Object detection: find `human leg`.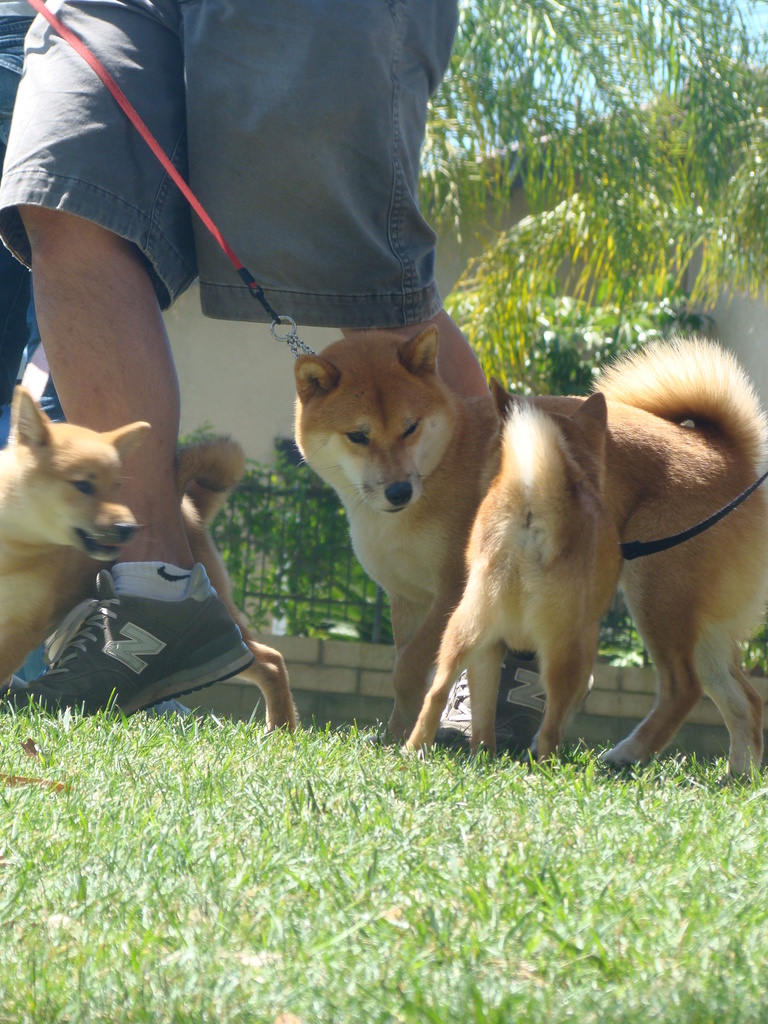
[left=0, top=0, right=254, bottom=716].
